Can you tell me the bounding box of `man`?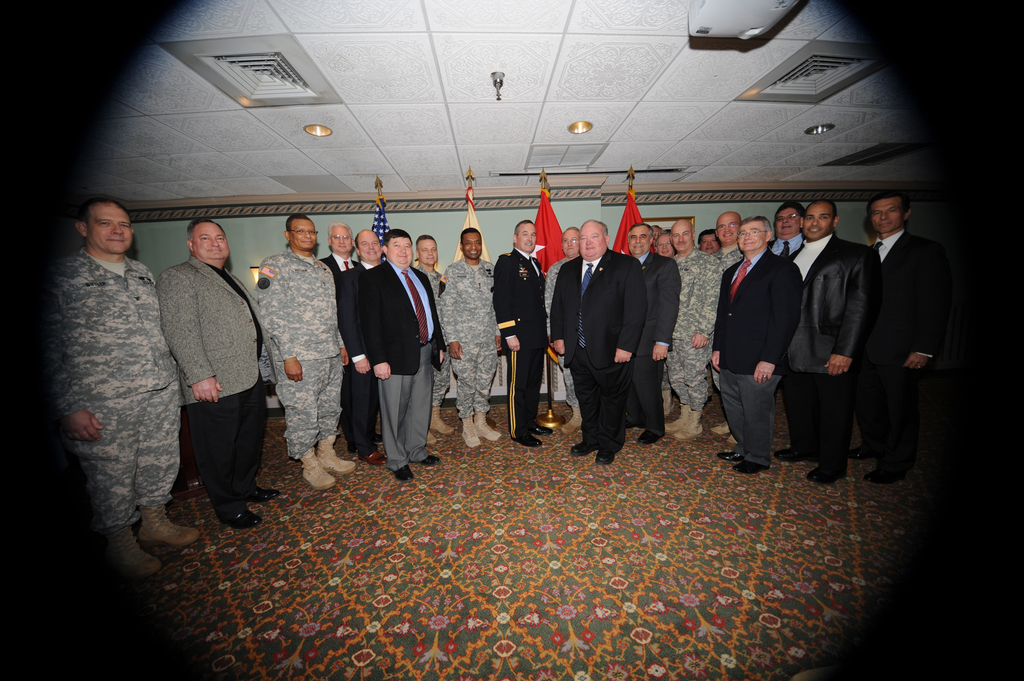
x1=623, y1=216, x2=679, y2=440.
